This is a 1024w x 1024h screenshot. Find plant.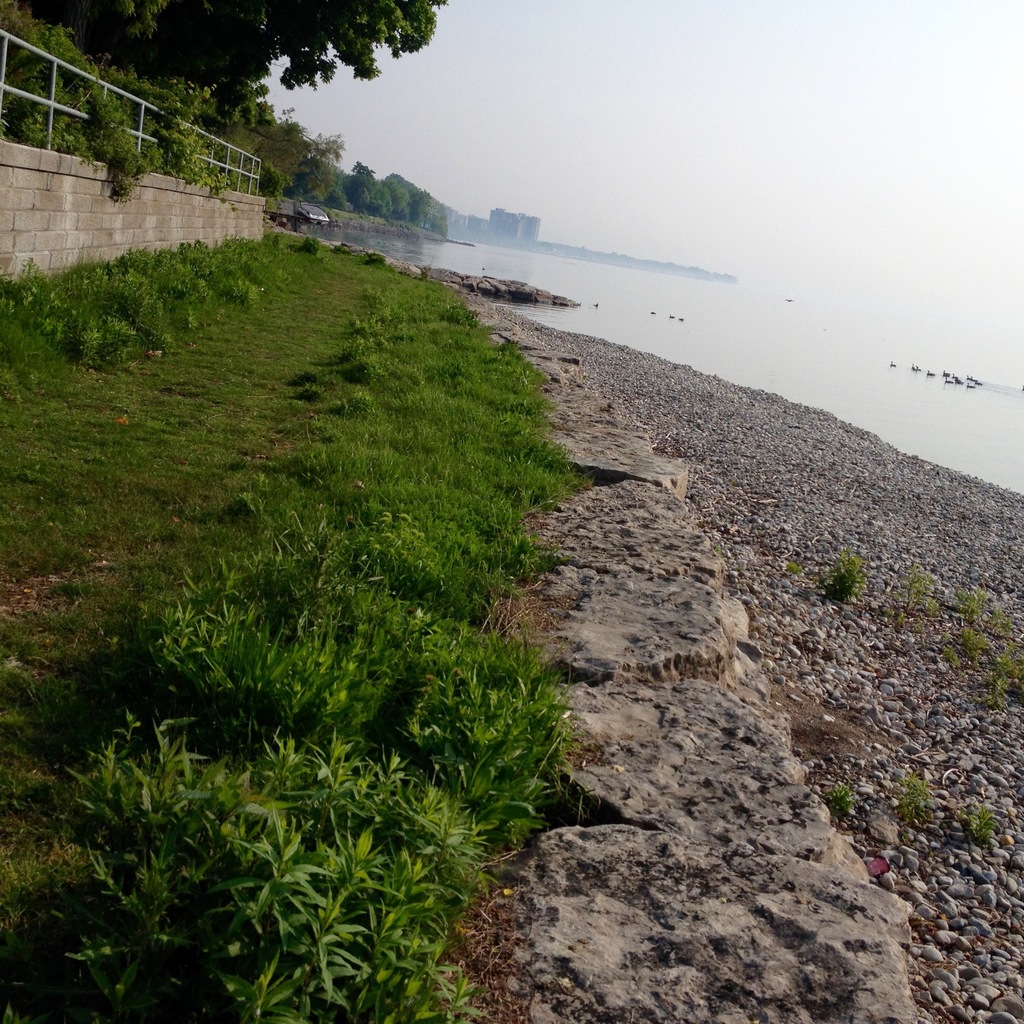
Bounding box: (825,781,856,815).
